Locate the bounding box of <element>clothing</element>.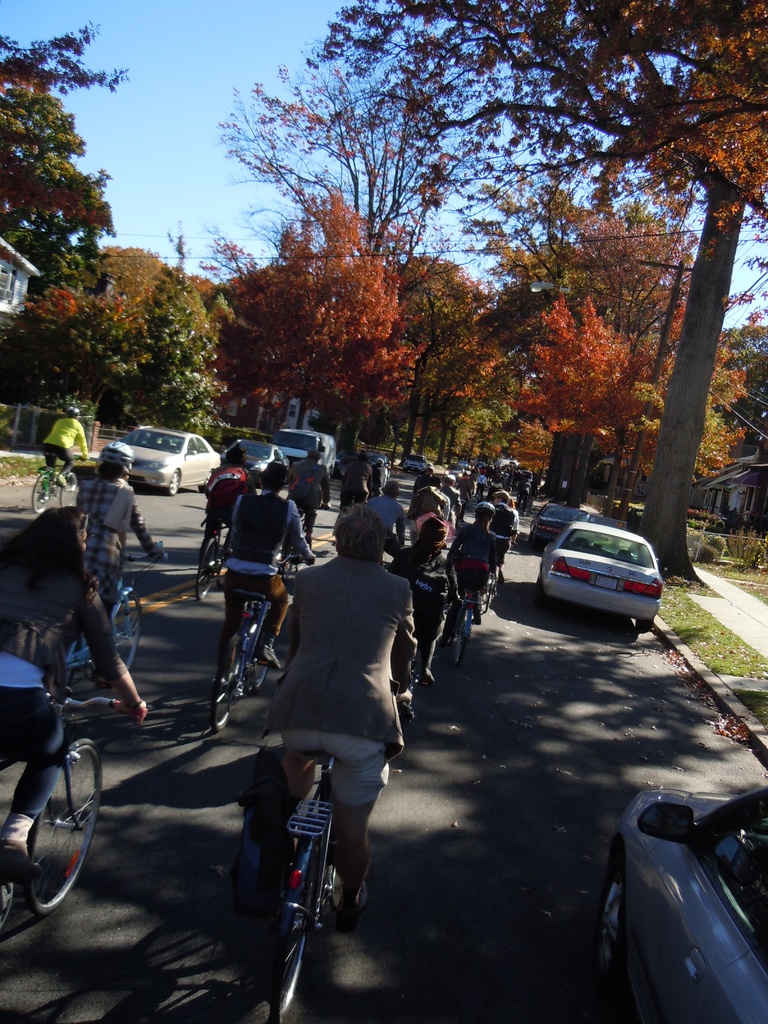
Bounding box: bbox(344, 465, 374, 509).
